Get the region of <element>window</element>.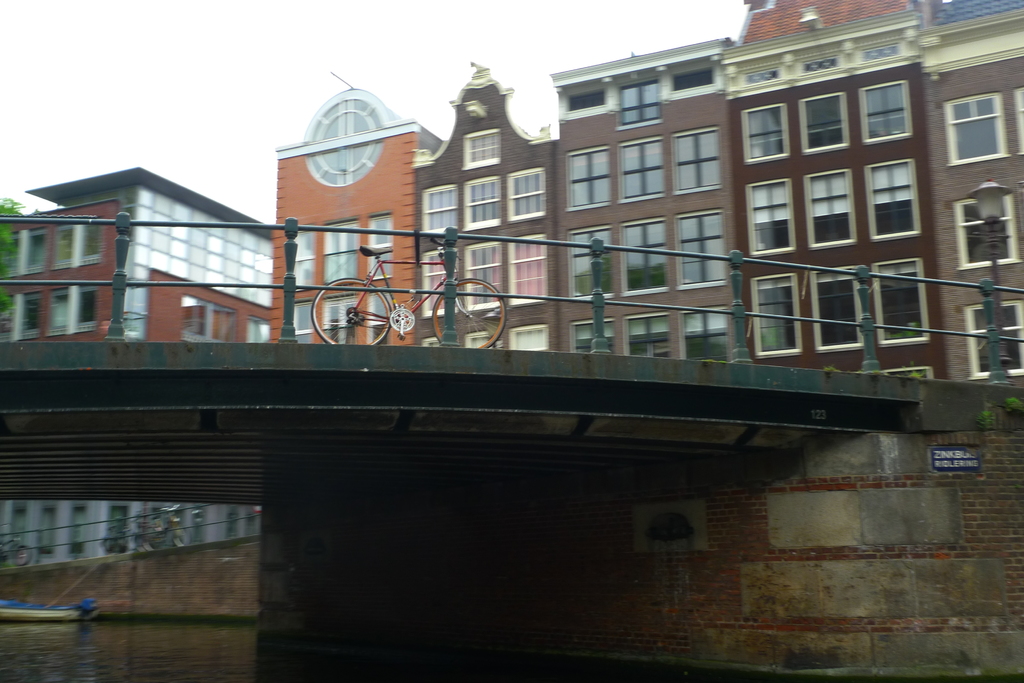
802, 93, 850, 157.
